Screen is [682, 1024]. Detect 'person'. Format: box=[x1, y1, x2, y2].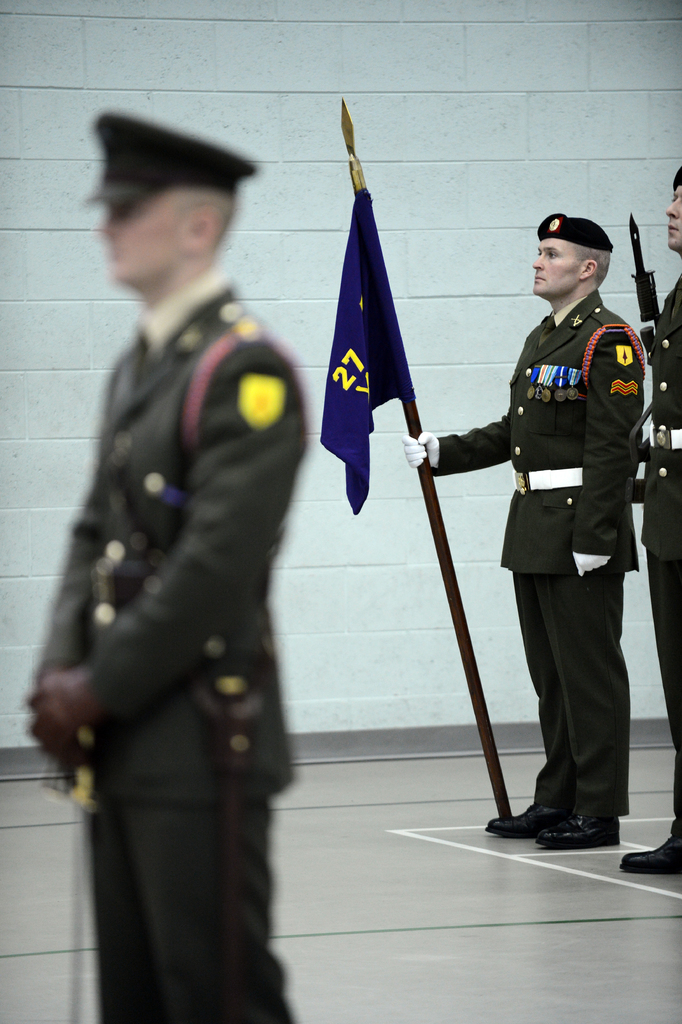
box=[406, 213, 642, 850].
